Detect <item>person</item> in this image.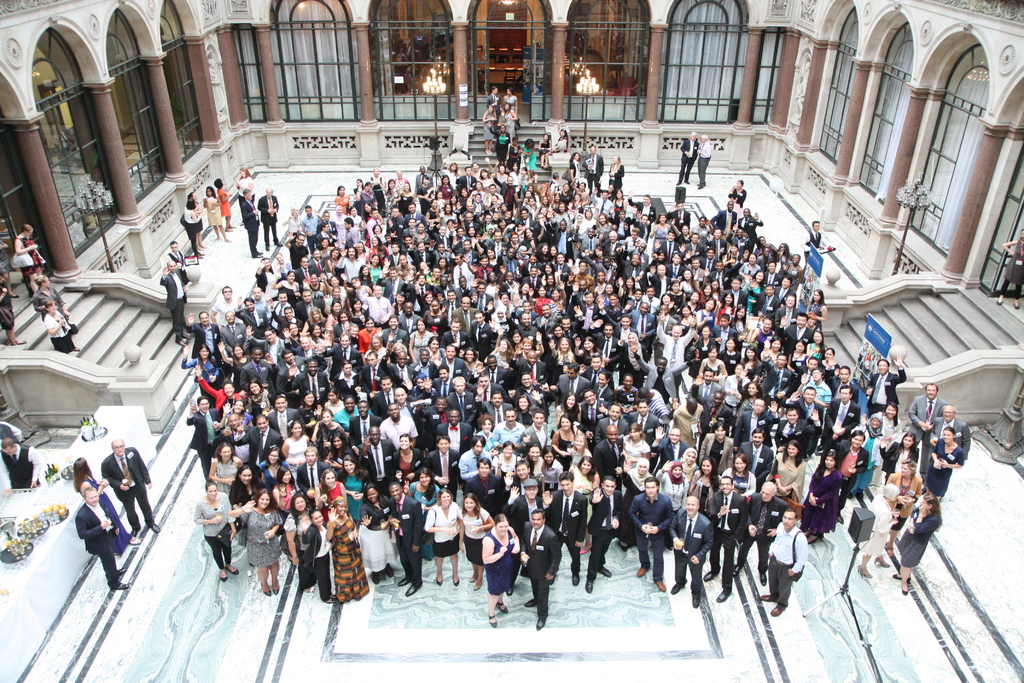
Detection: Rect(236, 413, 283, 471).
